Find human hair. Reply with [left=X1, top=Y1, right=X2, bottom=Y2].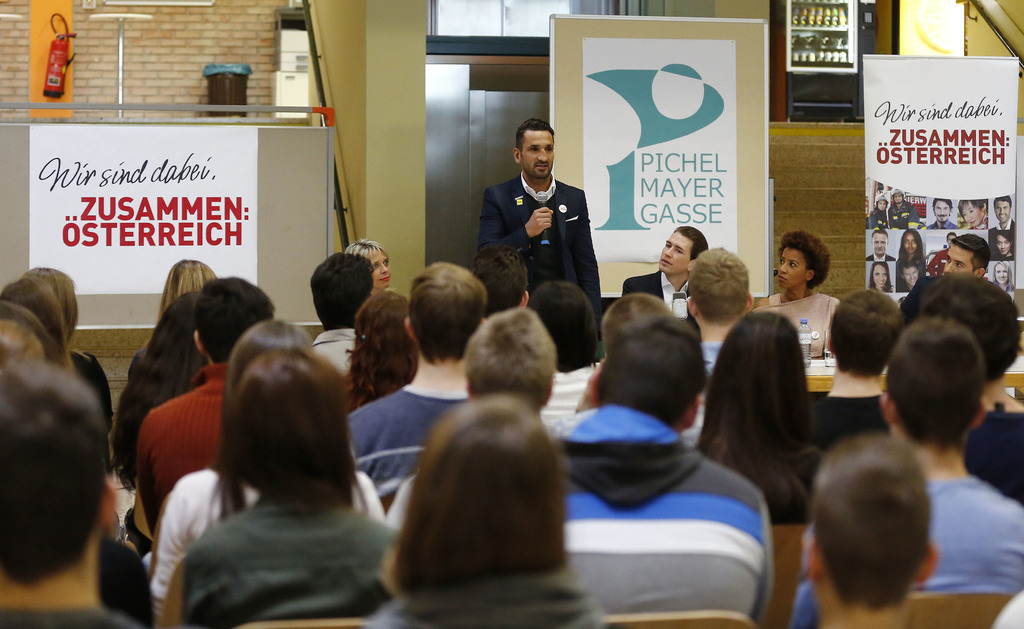
[left=993, top=198, right=1012, bottom=208].
